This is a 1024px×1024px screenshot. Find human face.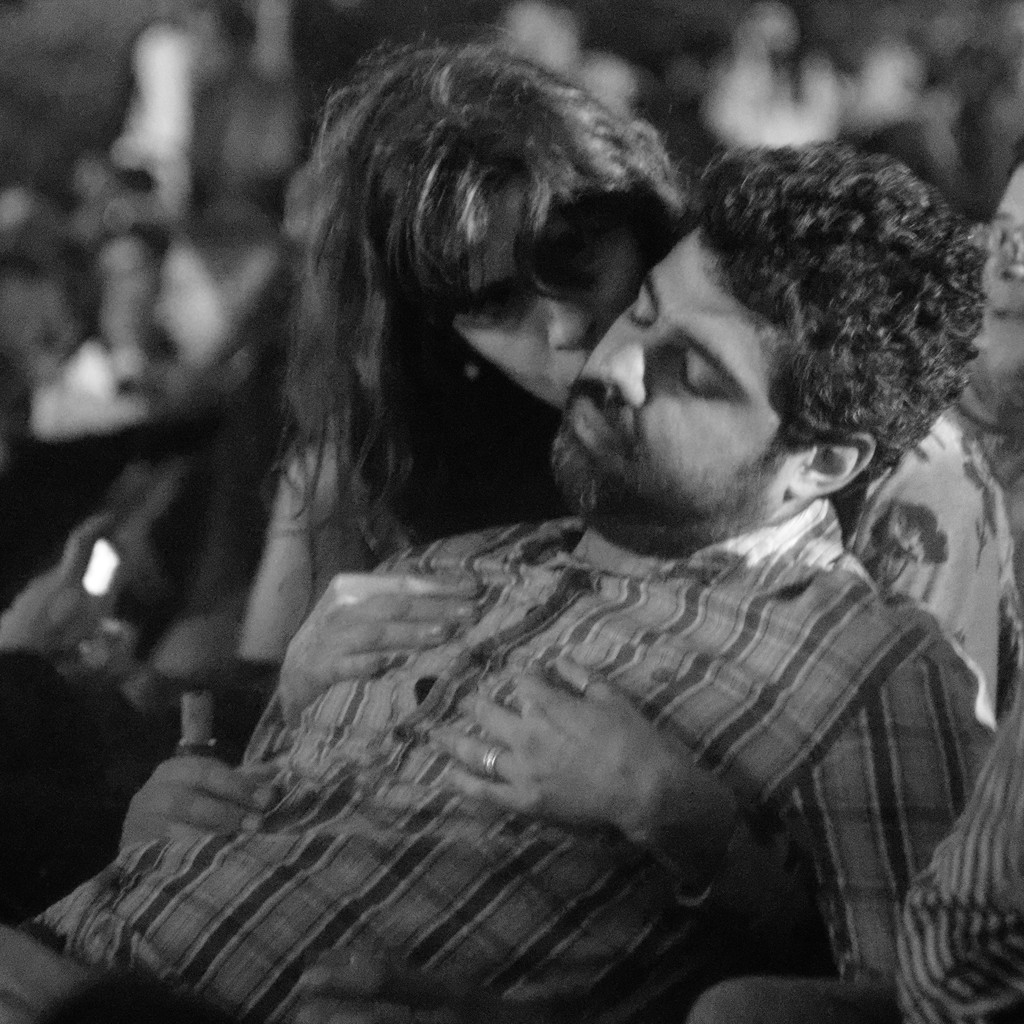
Bounding box: x1=552 y1=218 x2=810 y2=508.
